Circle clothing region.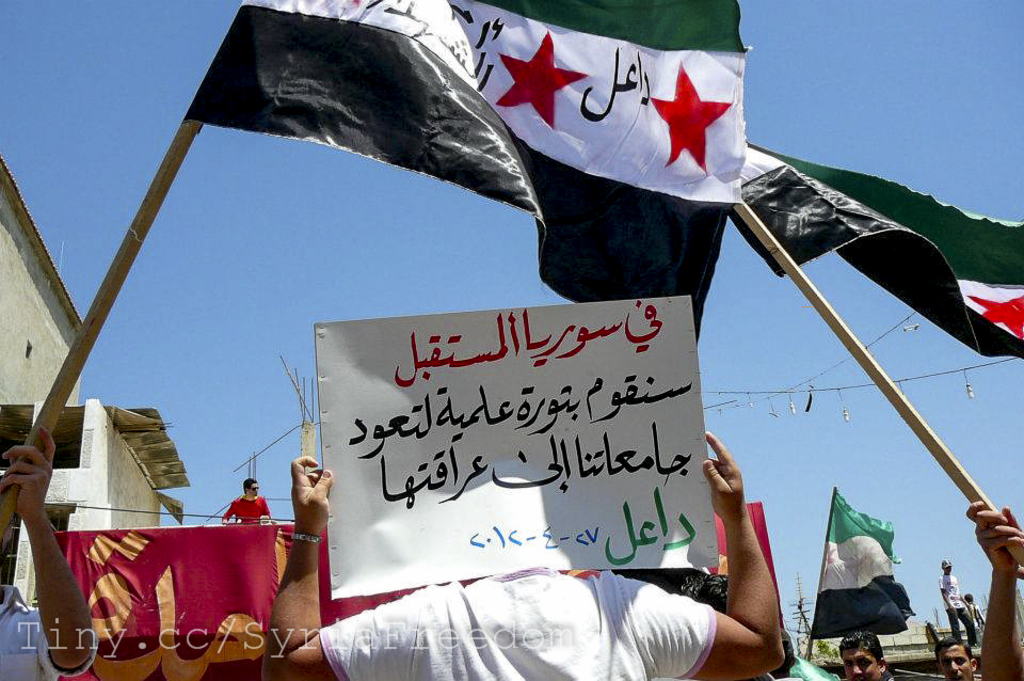
Region: 0 584 89 680.
